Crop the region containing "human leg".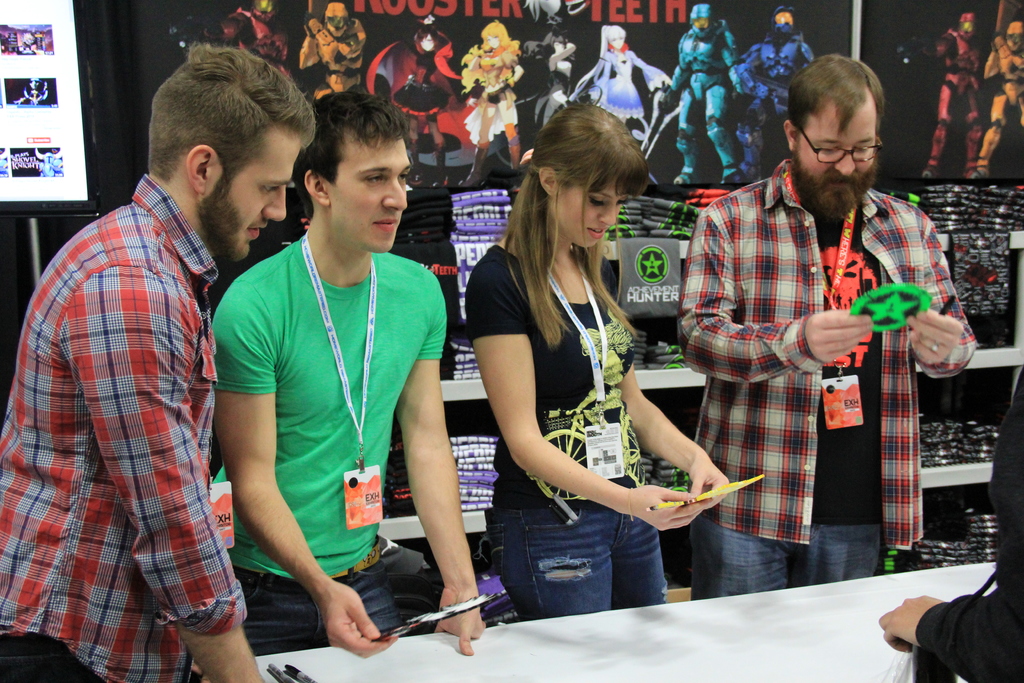
Crop region: 725,89,765,181.
